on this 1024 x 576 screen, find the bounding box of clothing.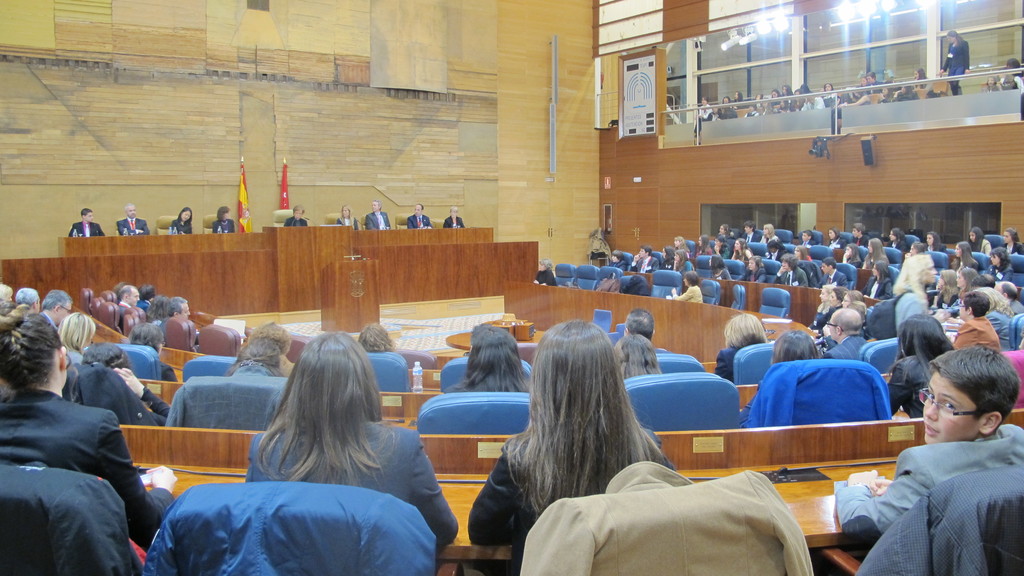
Bounding box: 1009,77,1020,87.
